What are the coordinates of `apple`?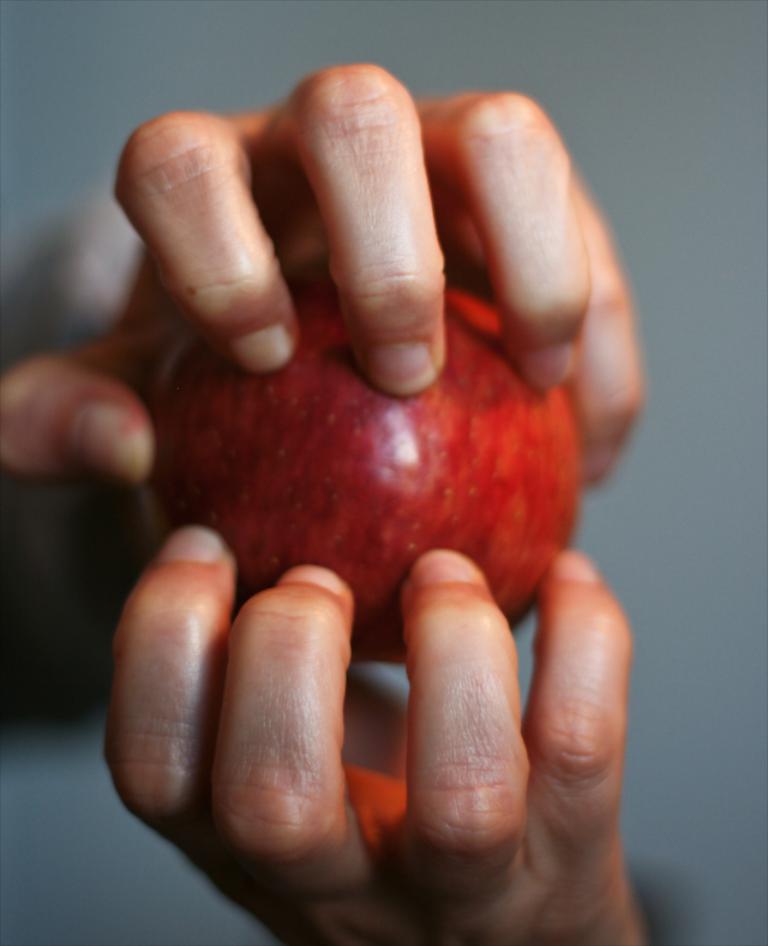
crop(145, 323, 595, 607).
